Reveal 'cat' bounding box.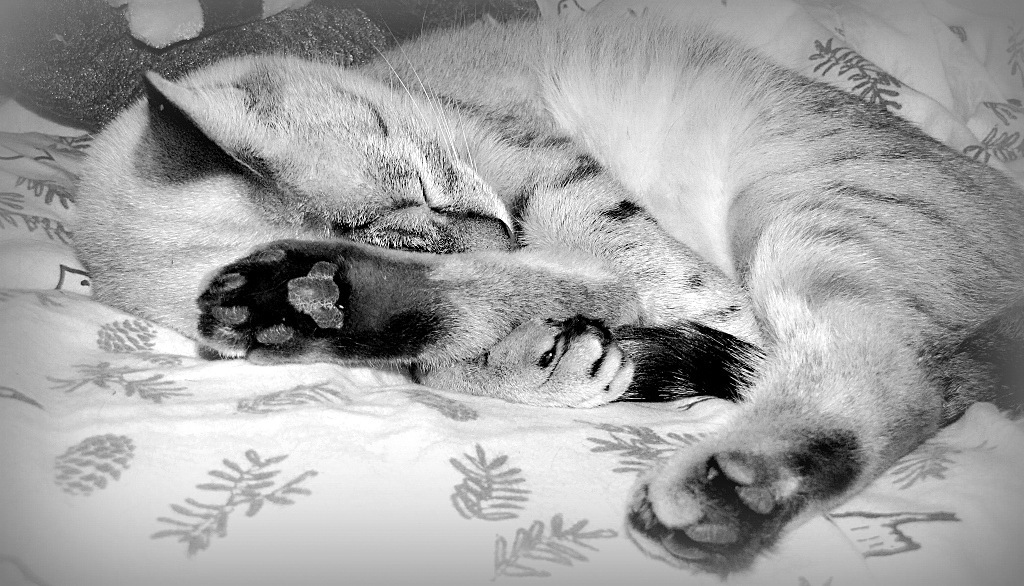
Revealed: box=[65, 12, 1023, 574].
